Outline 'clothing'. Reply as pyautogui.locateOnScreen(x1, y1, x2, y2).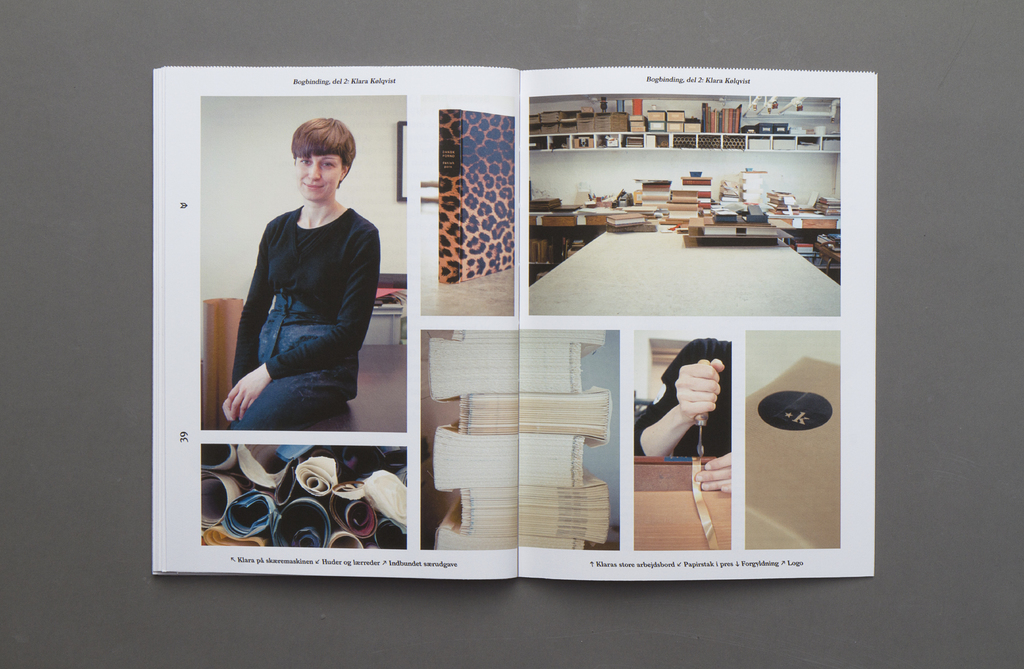
pyautogui.locateOnScreen(241, 157, 385, 436).
